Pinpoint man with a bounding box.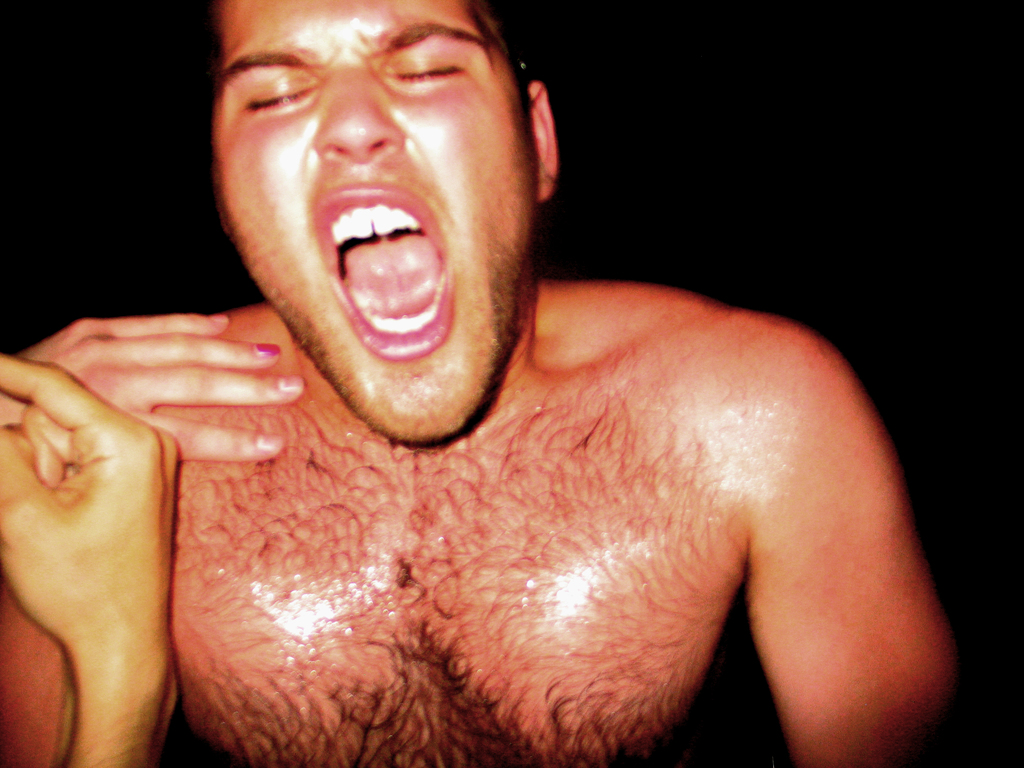
pyautogui.locateOnScreen(0, 0, 969, 767).
